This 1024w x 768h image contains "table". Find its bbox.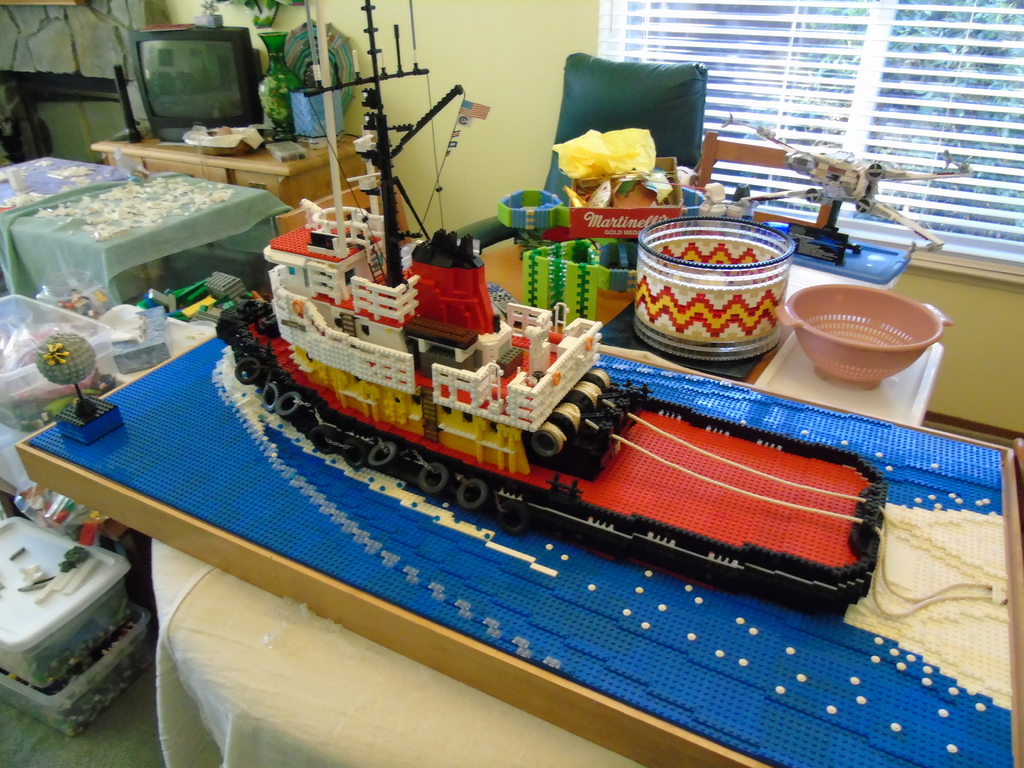
7 213 977 706.
